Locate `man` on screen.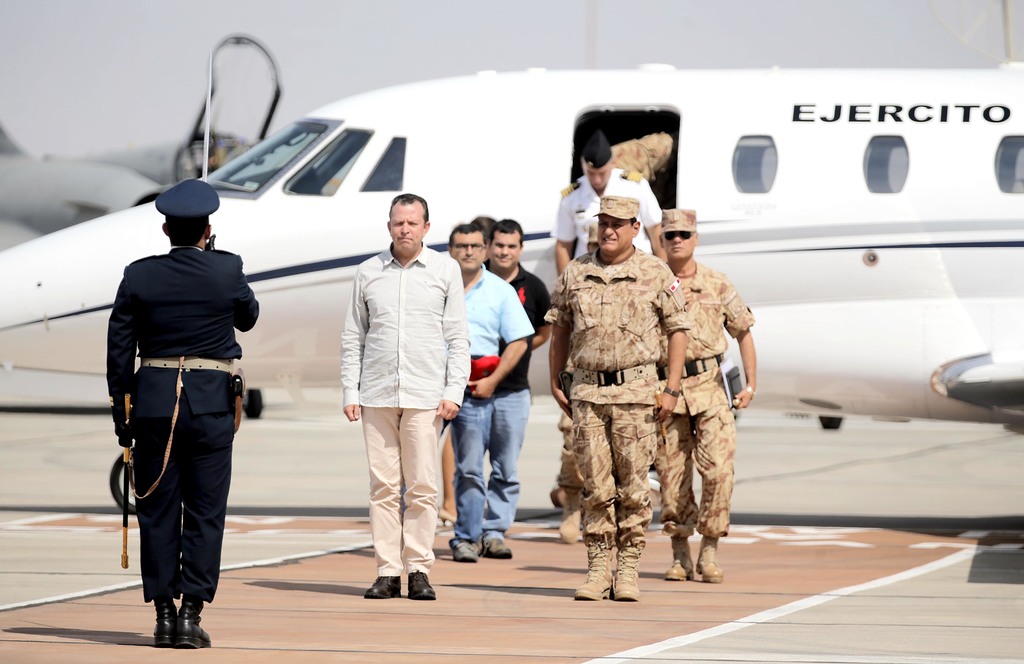
On screen at box=[484, 213, 556, 559].
